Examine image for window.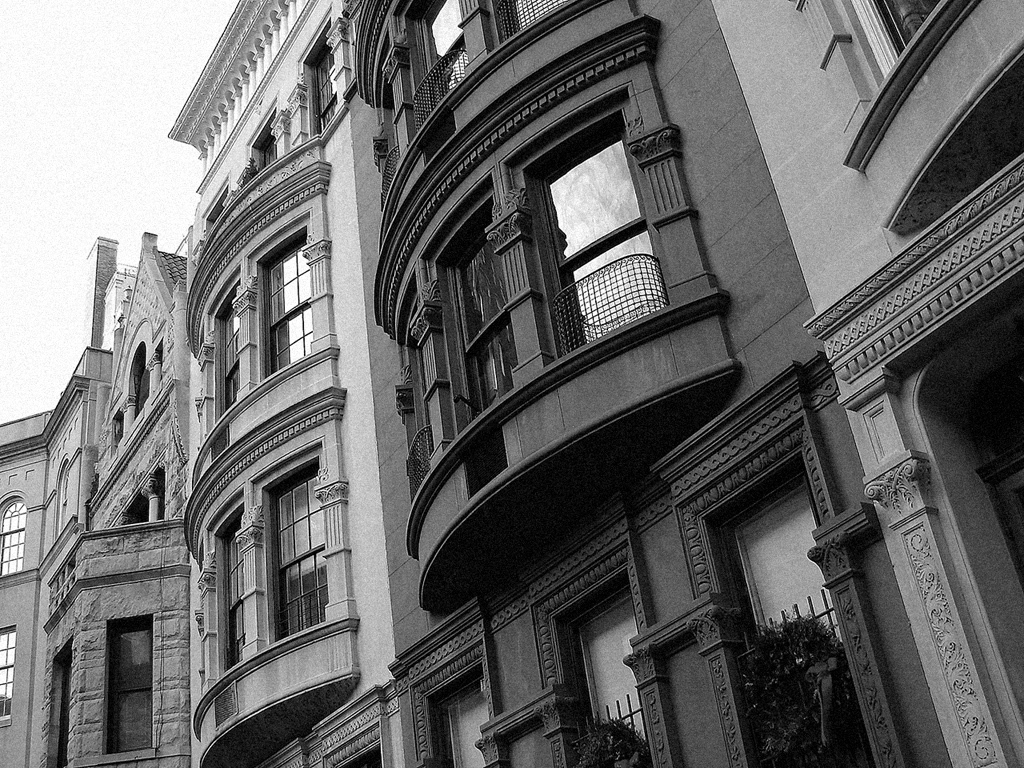
Examination result: [x1=546, y1=146, x2=650, y2=332].
